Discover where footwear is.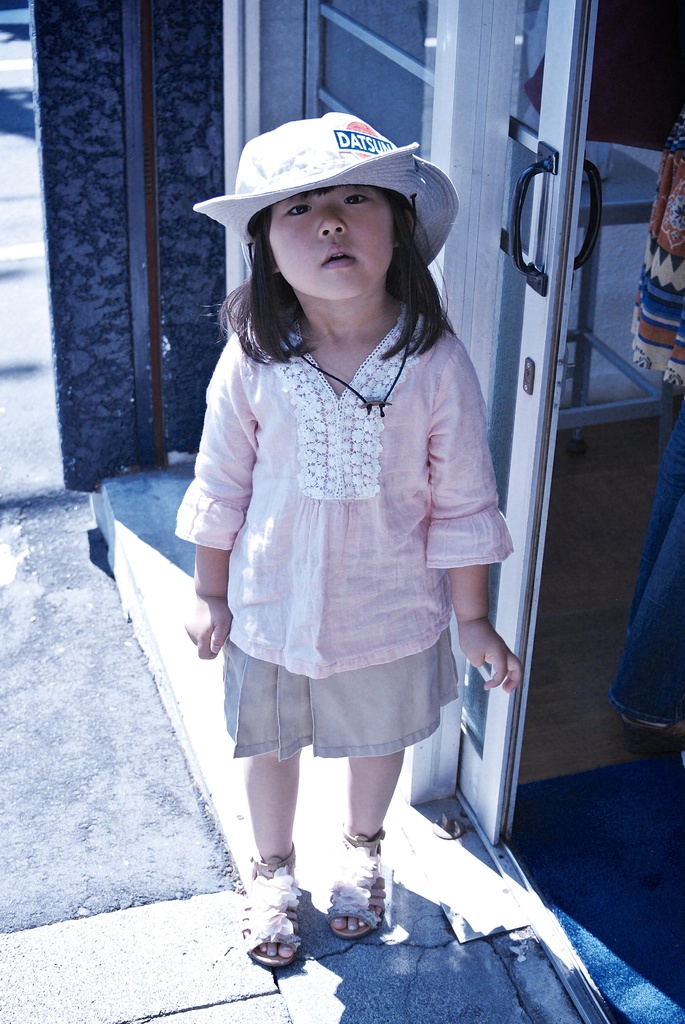
Discovered at 249:855:308:974.
